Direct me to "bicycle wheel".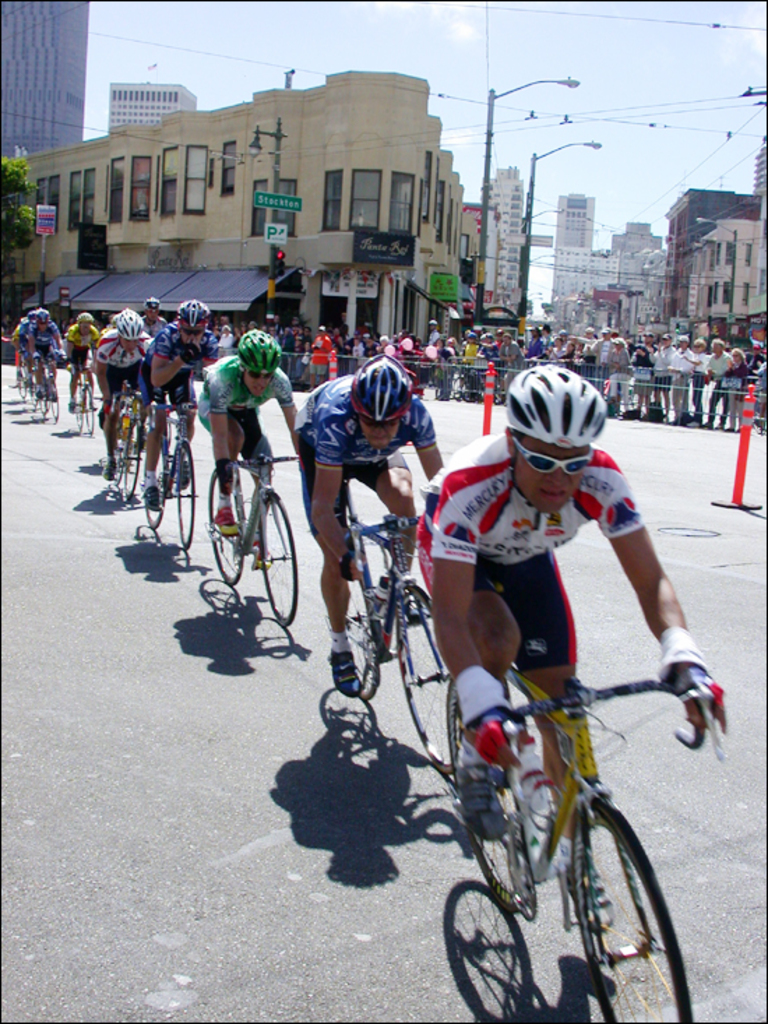
Direction: 73:381:84:429.
